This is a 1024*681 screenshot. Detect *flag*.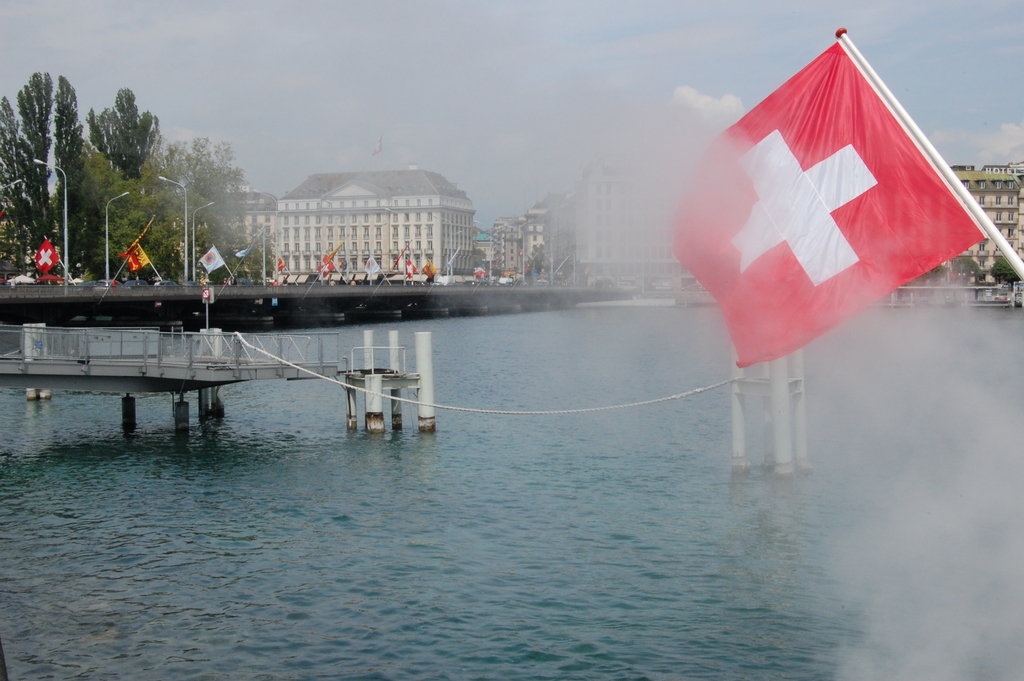
x1=402 y1=262 x2=415 y2=280.
